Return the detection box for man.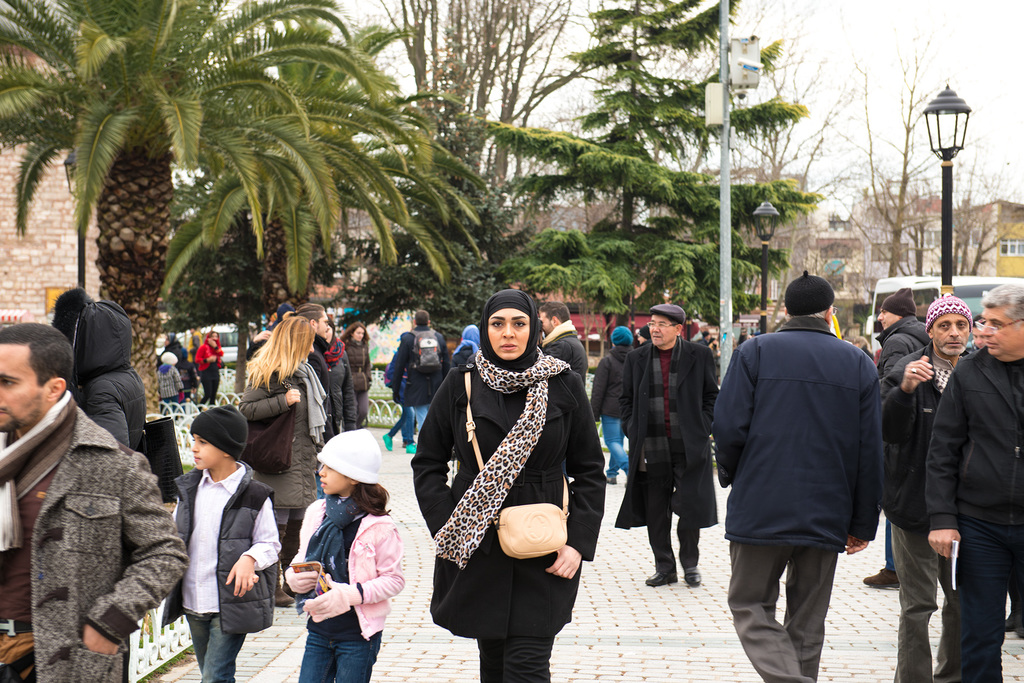
[289,303,334,440].
